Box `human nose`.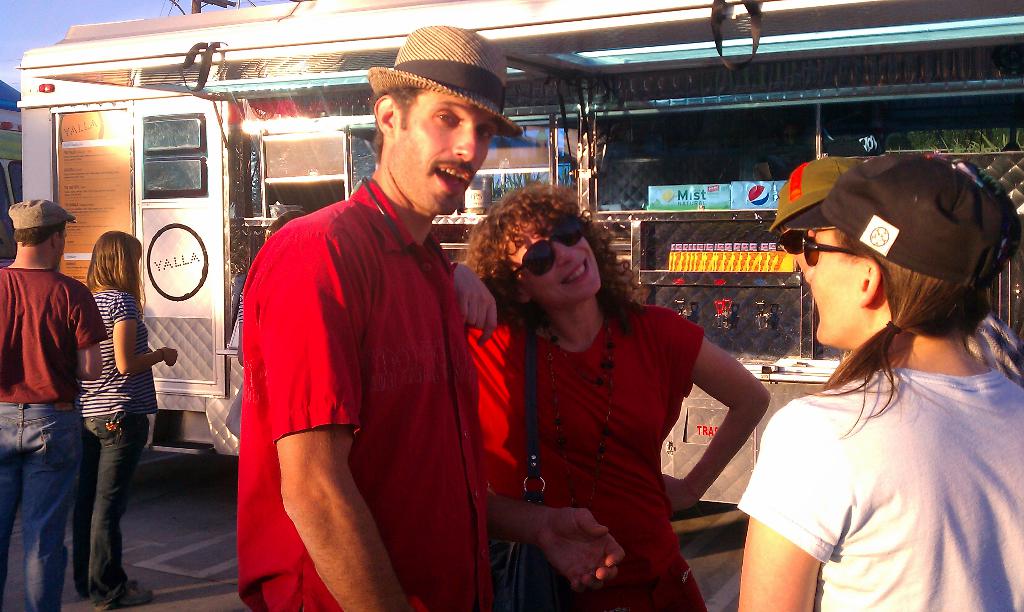
456, 125, 477, 157.
